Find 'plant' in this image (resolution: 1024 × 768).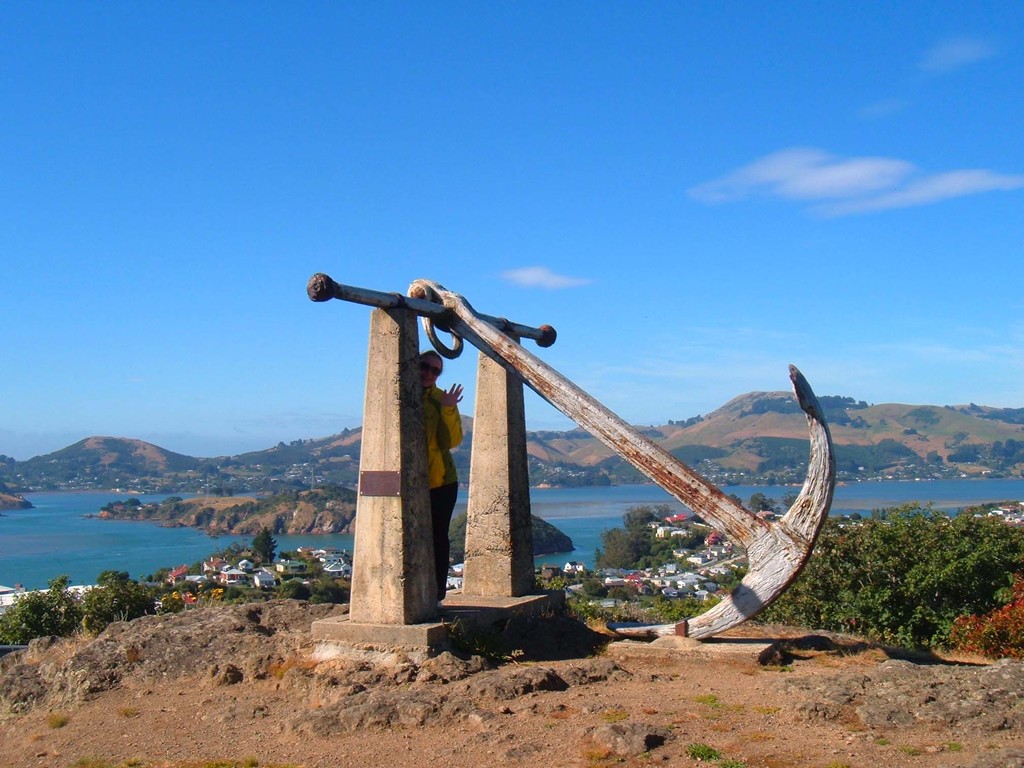
649 515 712 593.
